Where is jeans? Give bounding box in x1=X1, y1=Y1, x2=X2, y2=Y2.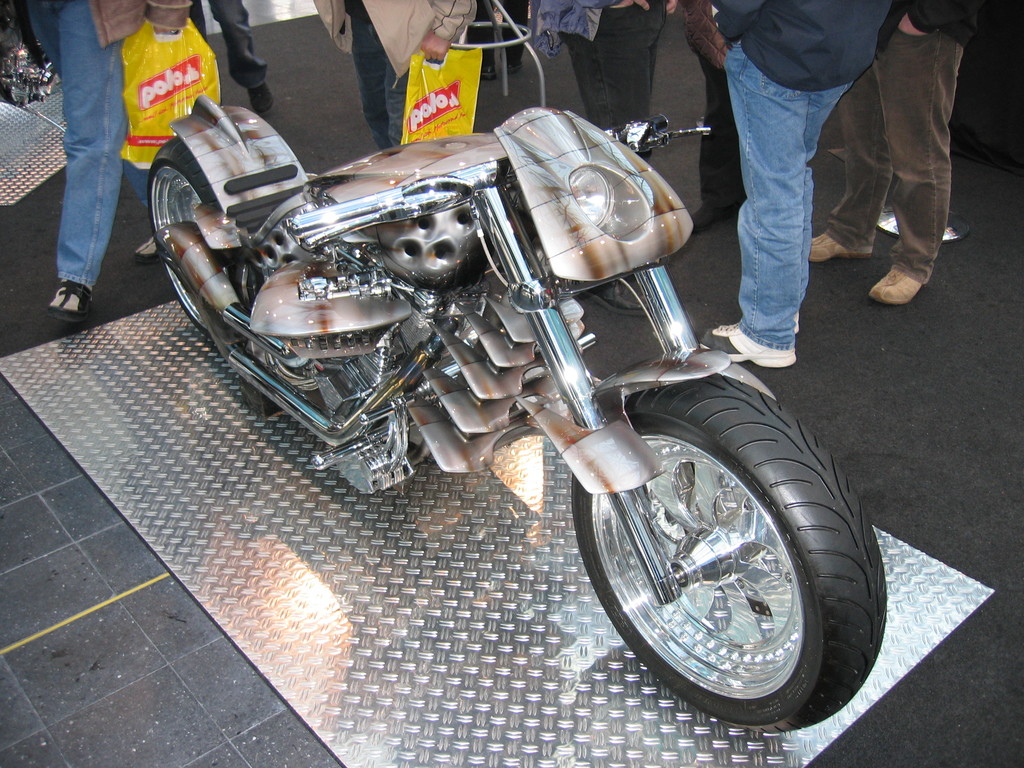
x1=826, y1=28, x2=960, y2=284.
